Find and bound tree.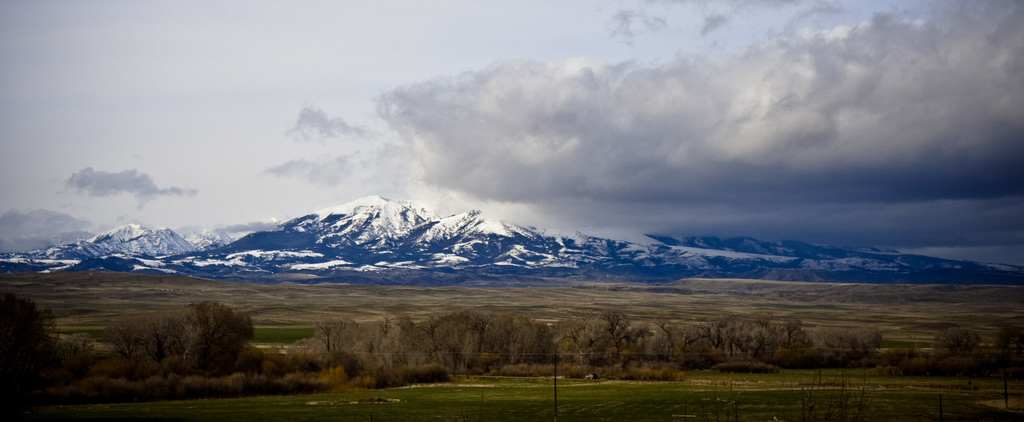
Bound: bbox=(106, 299, 171, 395).
